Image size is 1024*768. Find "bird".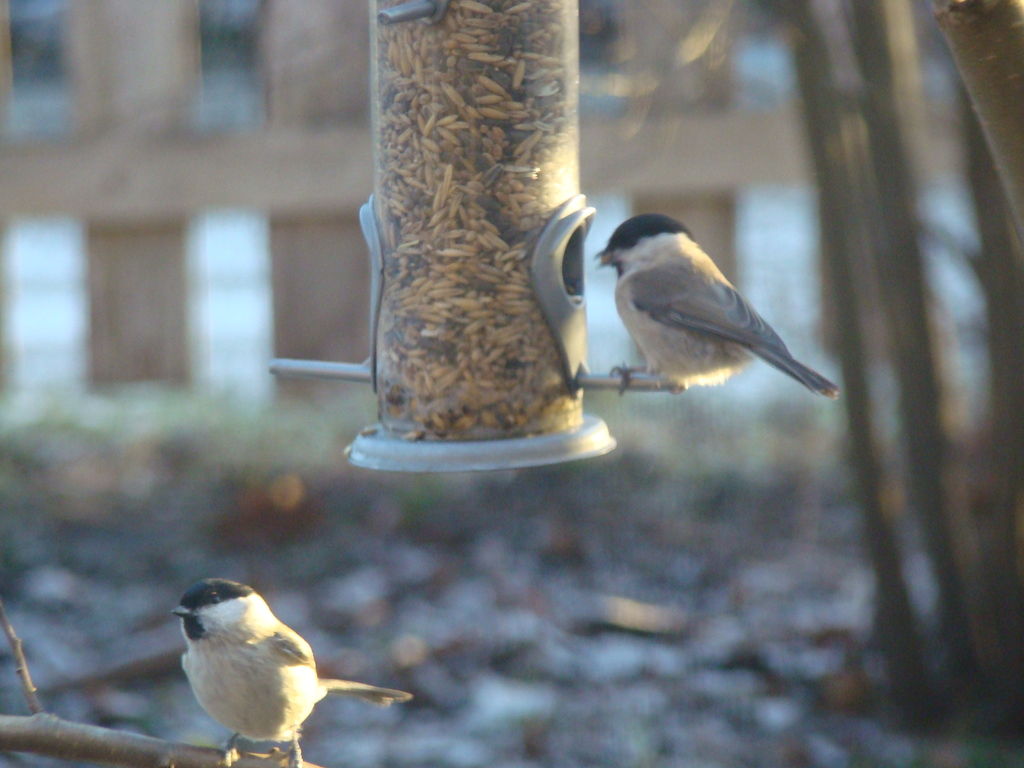
<bbox>169, 574, 411, 767</bbox>.
